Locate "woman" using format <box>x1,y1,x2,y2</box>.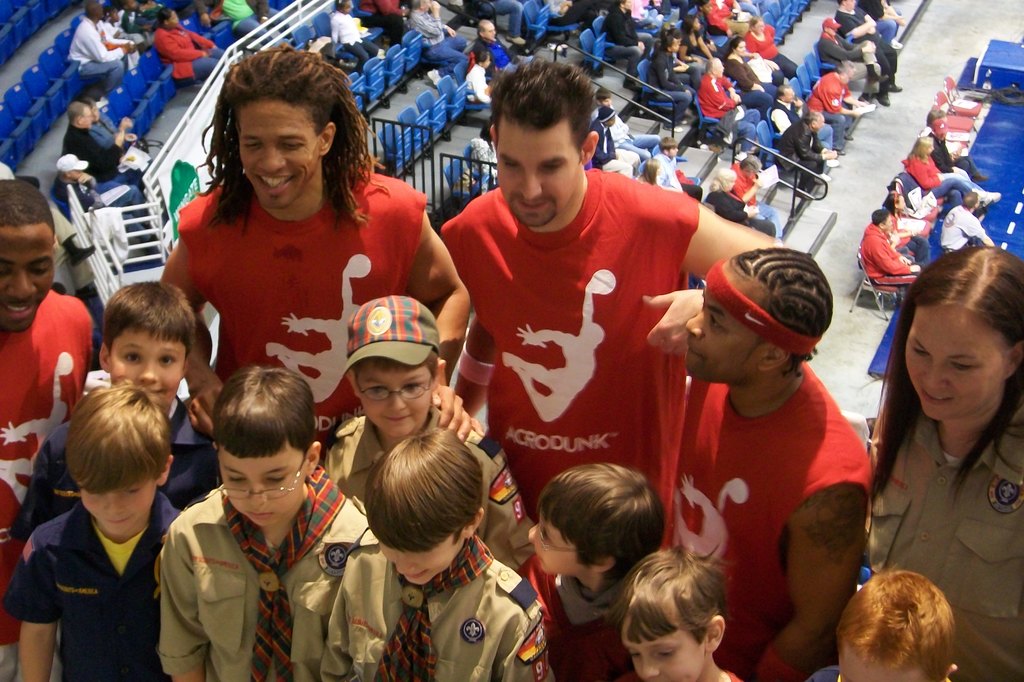
<box>678,15,713,69</box>.
